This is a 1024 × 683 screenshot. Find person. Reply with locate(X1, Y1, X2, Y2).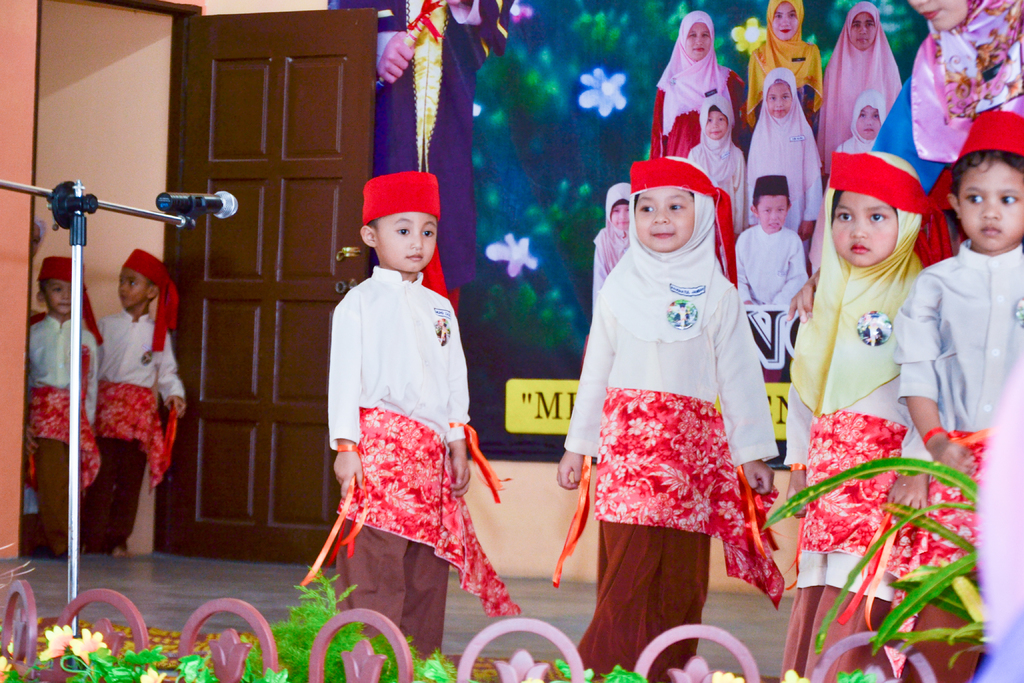
locate(779, 151, 951, 682).
